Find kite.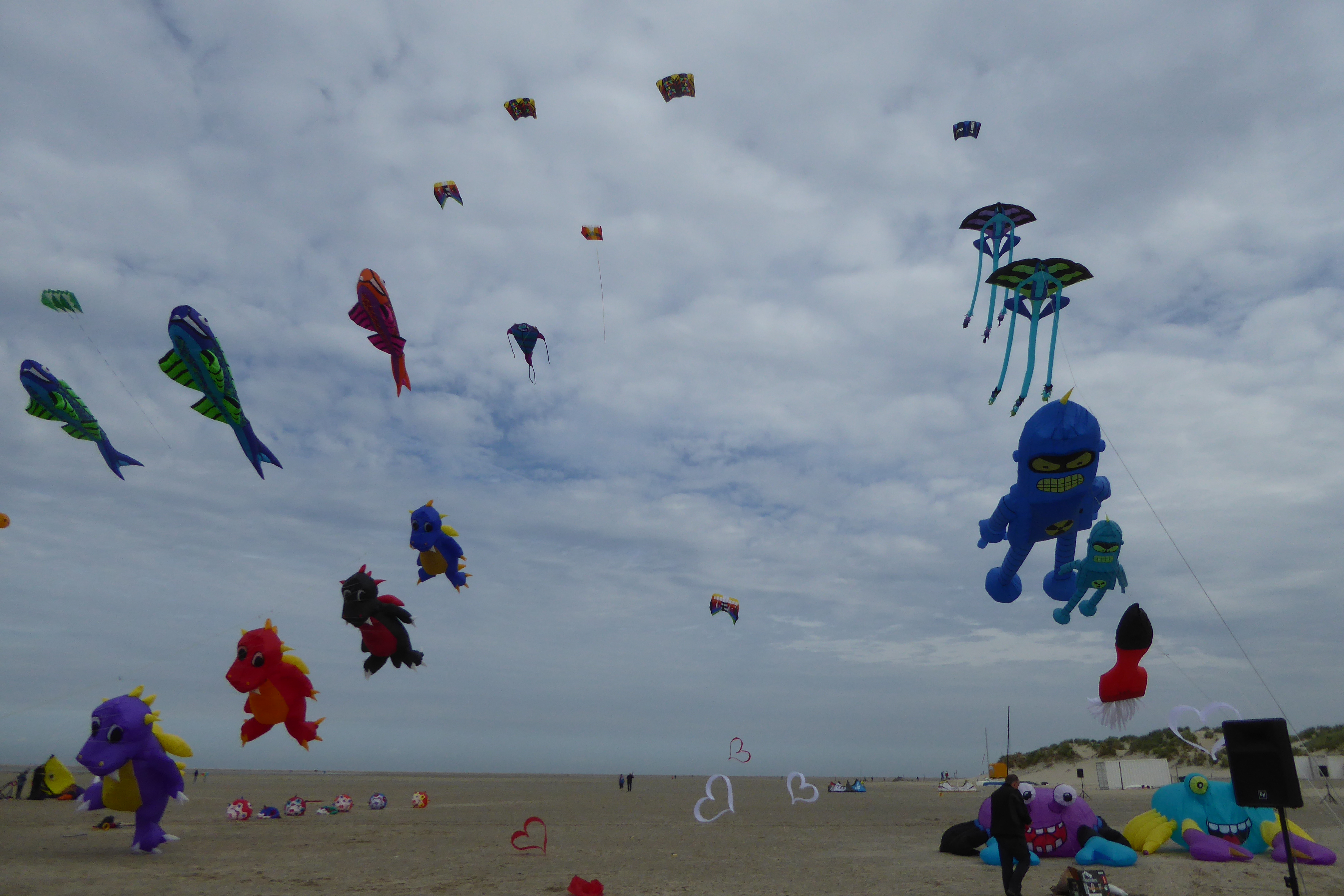
l=11, t=79, r=24, b=86.
